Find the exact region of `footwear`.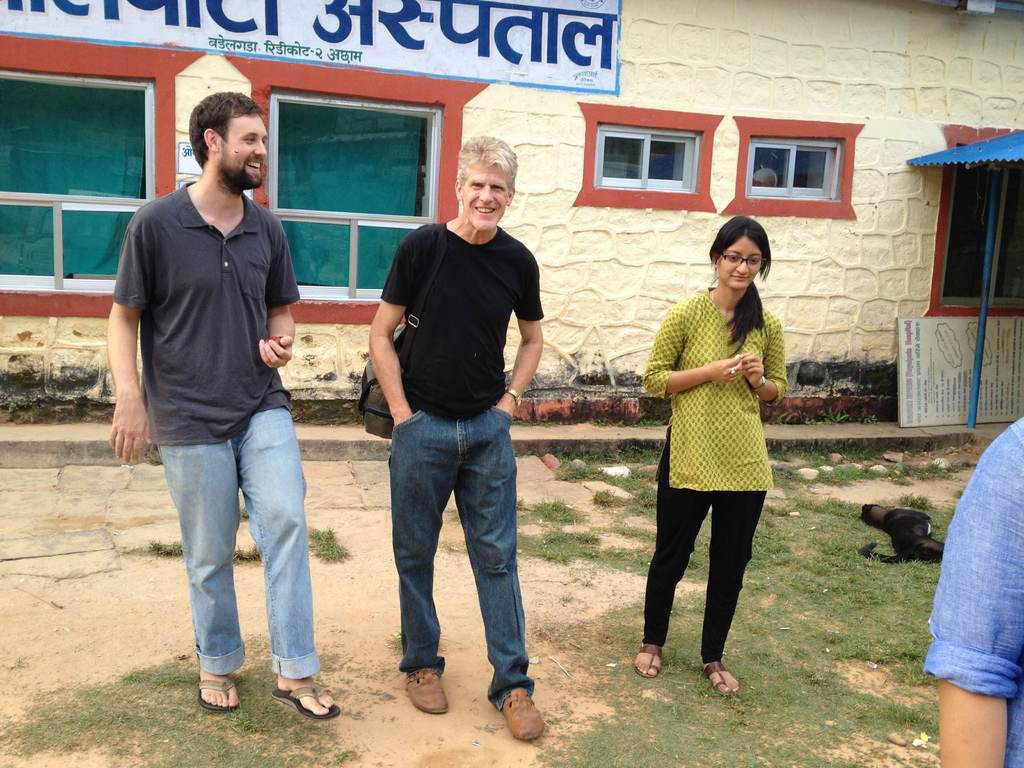
Exact region: BBox(269, 684, 342, 723).
